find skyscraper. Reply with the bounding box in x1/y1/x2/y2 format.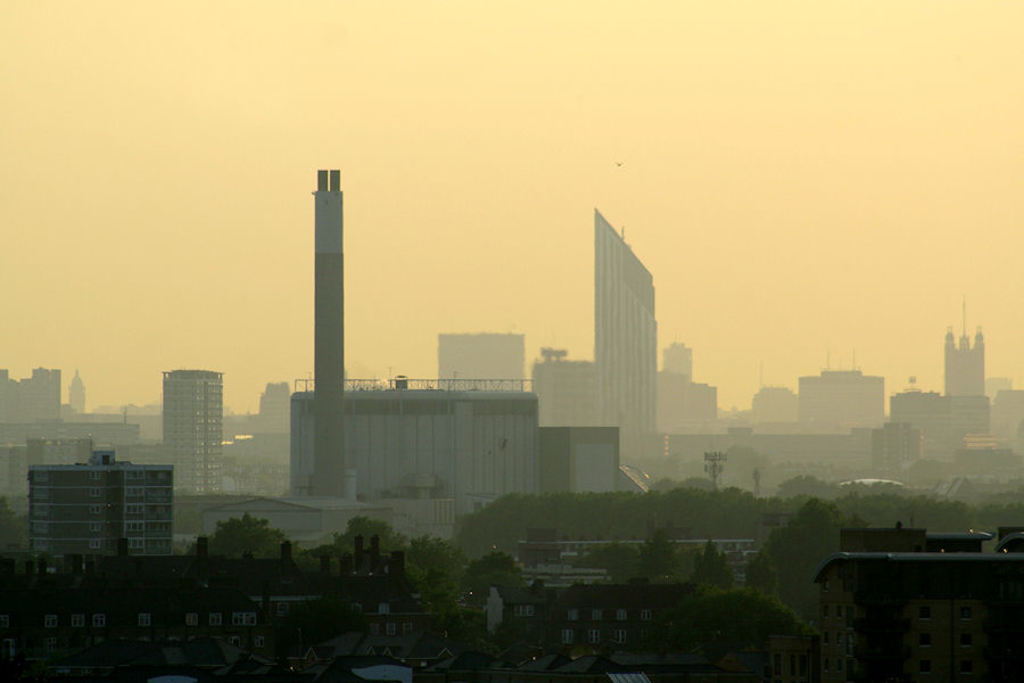
155/357/232/503.
